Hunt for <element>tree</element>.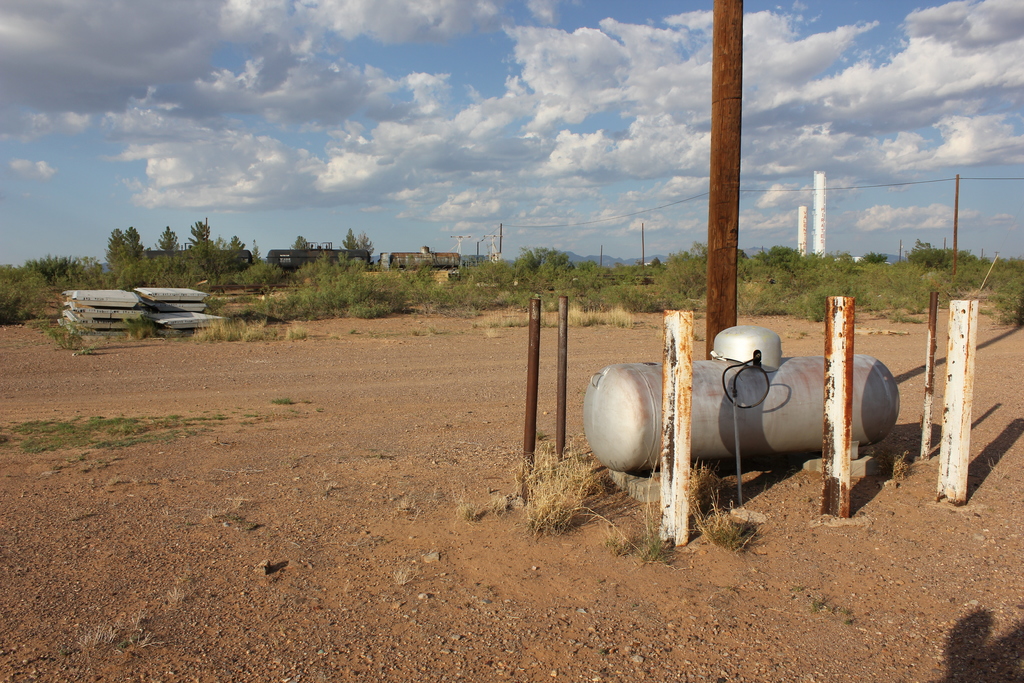
Hunted down at <box>357,228,372,265</box>.
